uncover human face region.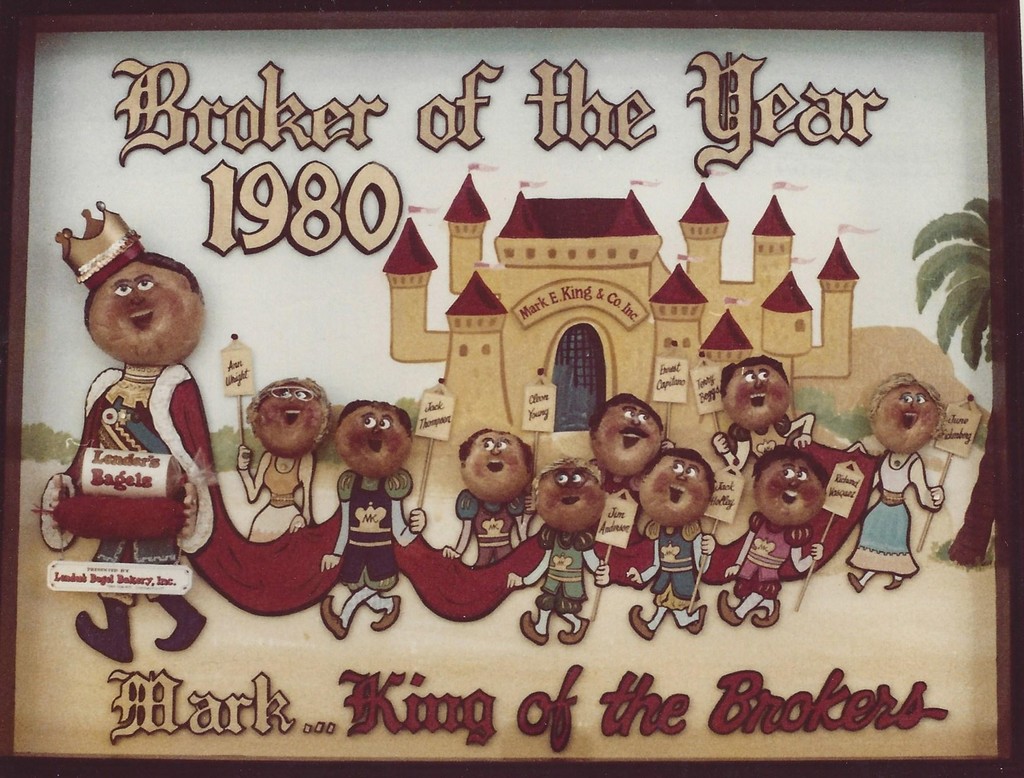
Uncovered: 333 402 410 478.
